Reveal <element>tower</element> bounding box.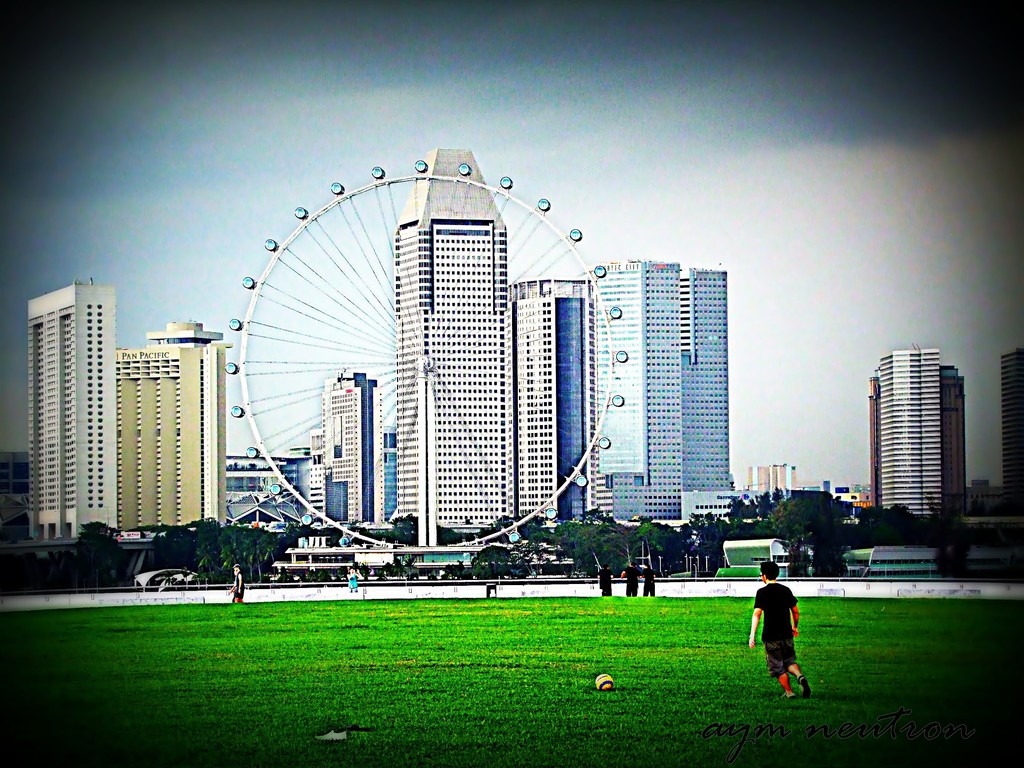
Revealed: 588 257 687 528.
